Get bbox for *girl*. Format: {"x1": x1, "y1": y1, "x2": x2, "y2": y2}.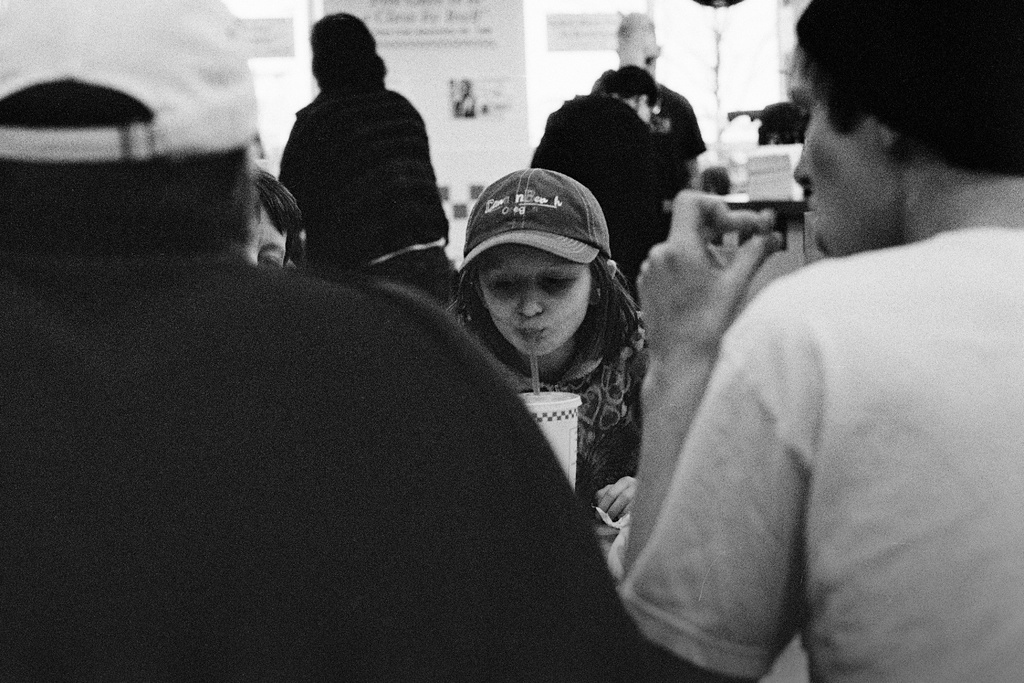
{"x1": 448, "y1": 169, "x2": 646, "y2": 531}.
